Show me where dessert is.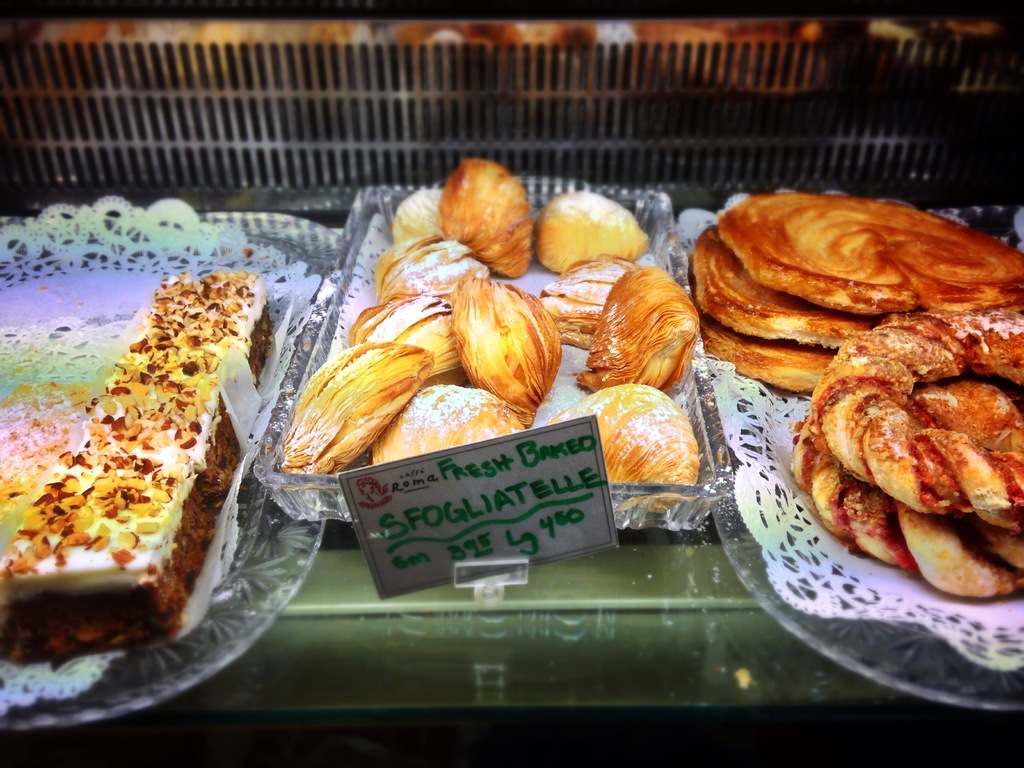
dessert is at box(733, 184, 1023, 319).
